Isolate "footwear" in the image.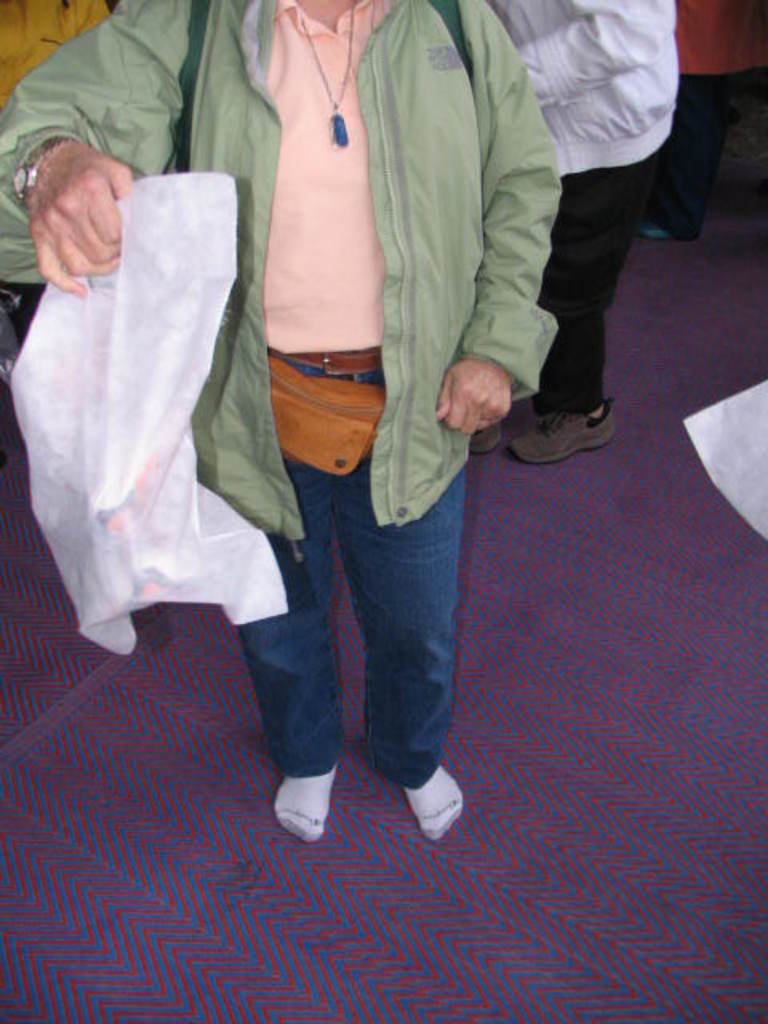
Isolated region: detection(469, 426, 501, 453).
